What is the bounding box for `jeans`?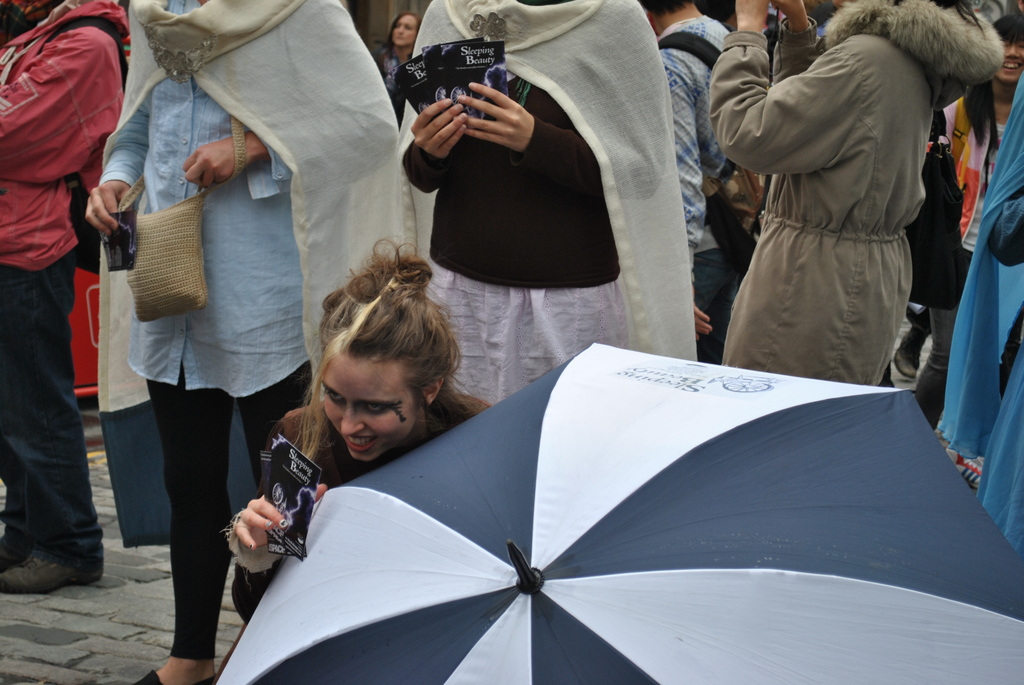
left=141, top=366, right=316, bottom=656.
